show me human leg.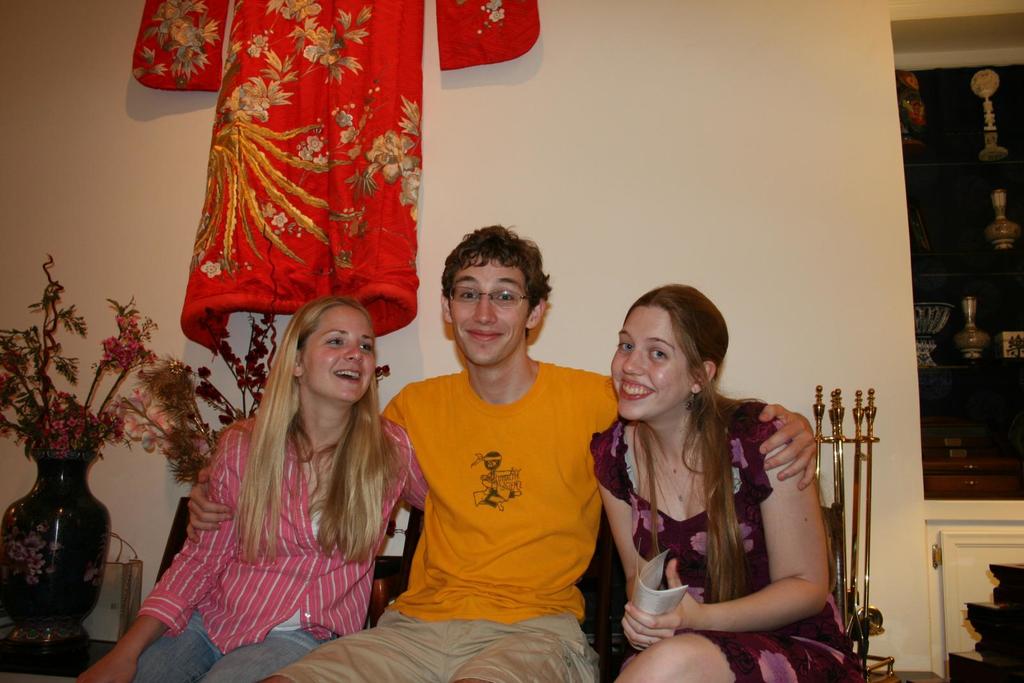
human leg is here: <region>607, 629, 810, 677</region>.
